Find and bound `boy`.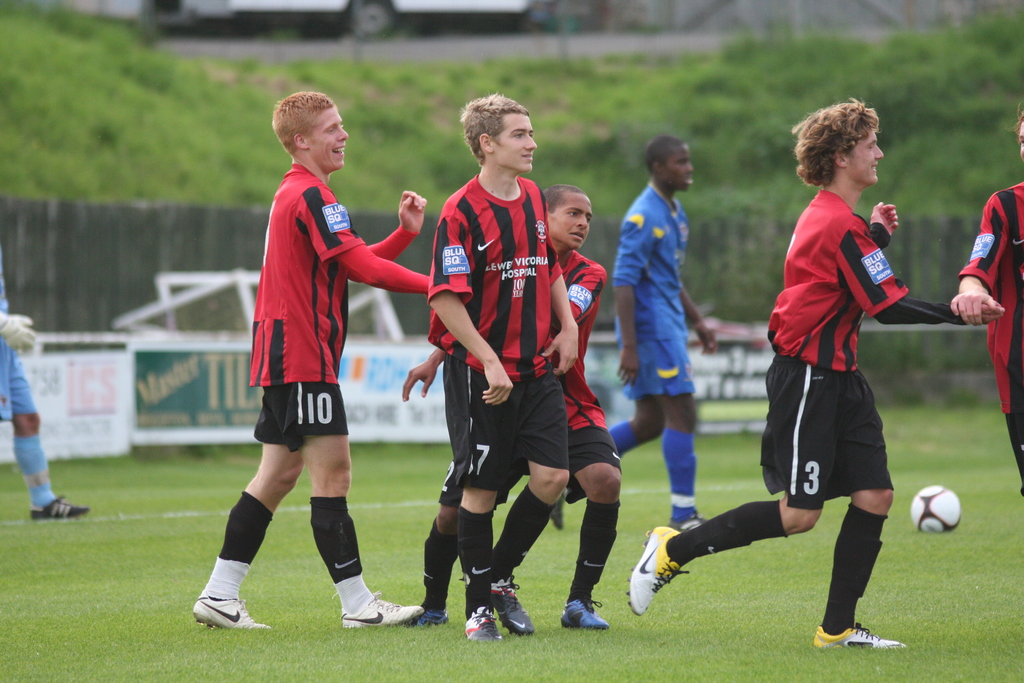
Bound: left=947, top=108, right=1023, bottom=495.
